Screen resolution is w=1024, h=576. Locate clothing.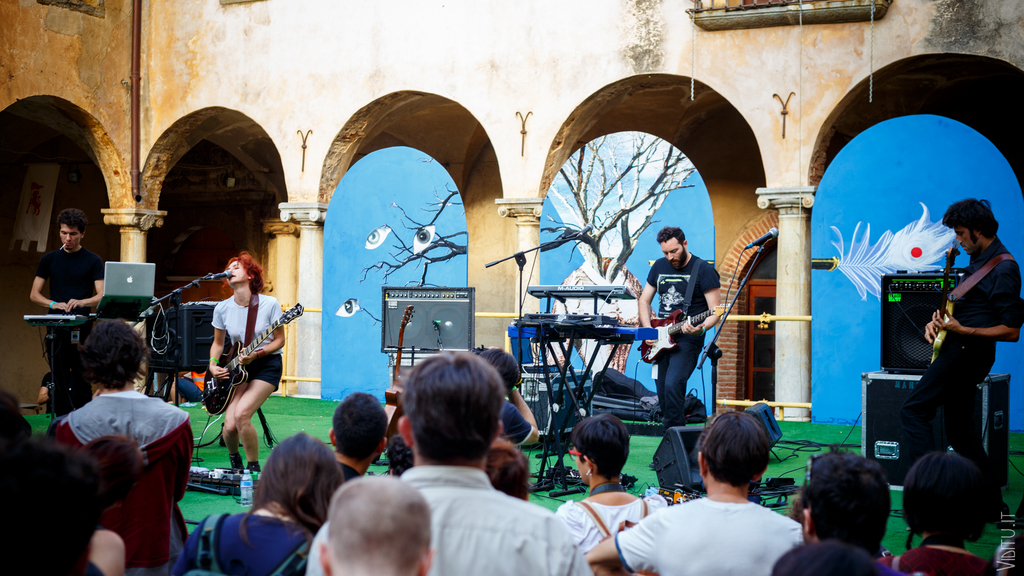
<bbox>0, 402, 95, 575</bbox>.
